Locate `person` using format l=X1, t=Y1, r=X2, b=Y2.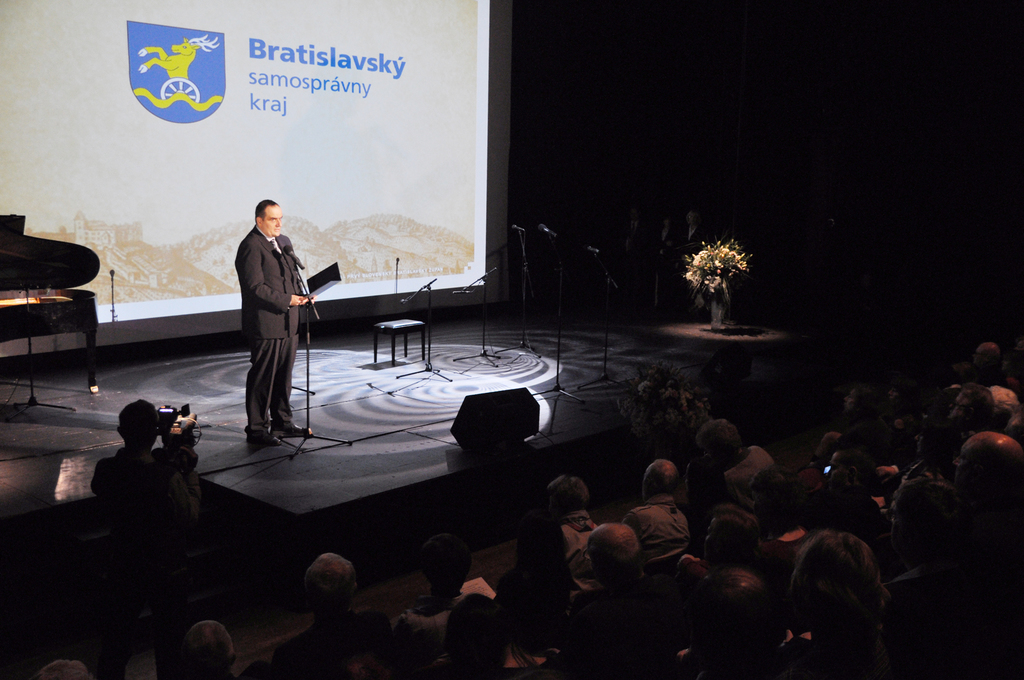
l=621, t=455, r=705, b=570.
